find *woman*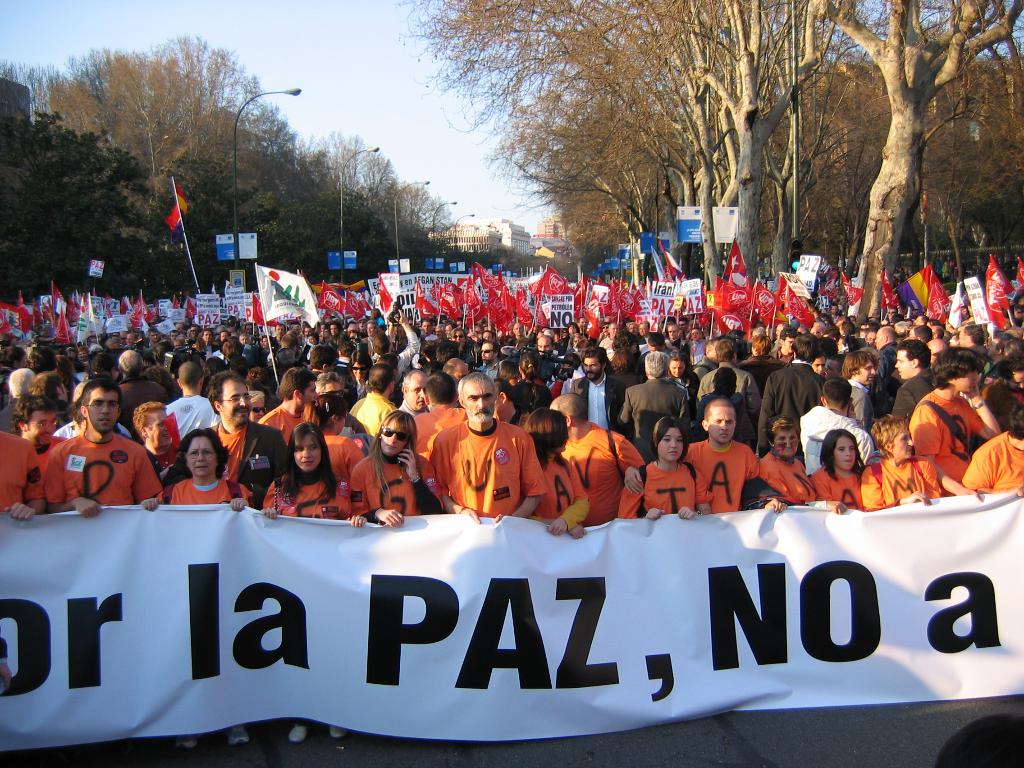
select_region(862, 415, 991, 512)
